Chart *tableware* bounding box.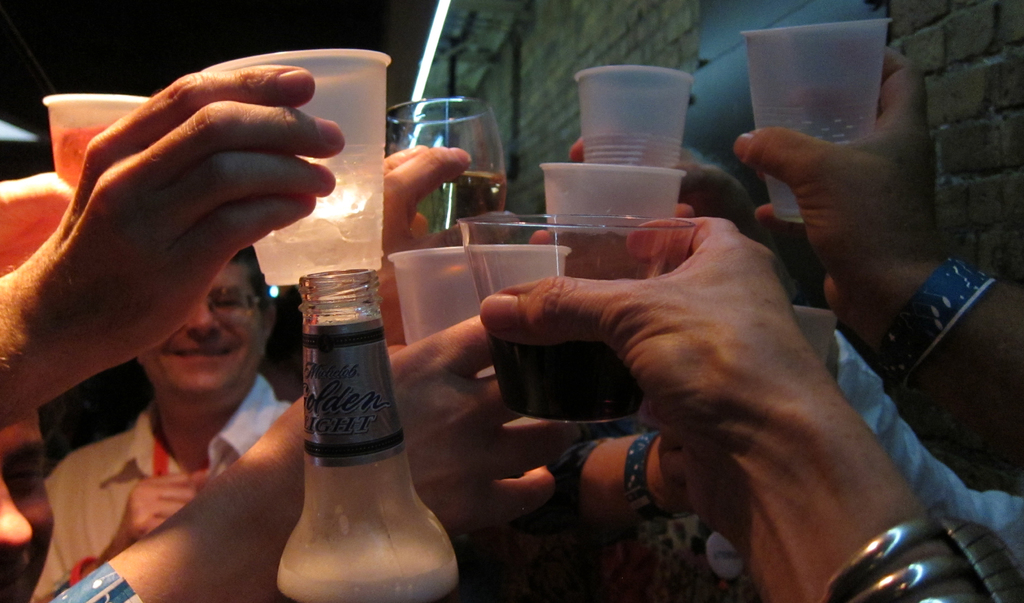
Charted: 492:60:609:251.
